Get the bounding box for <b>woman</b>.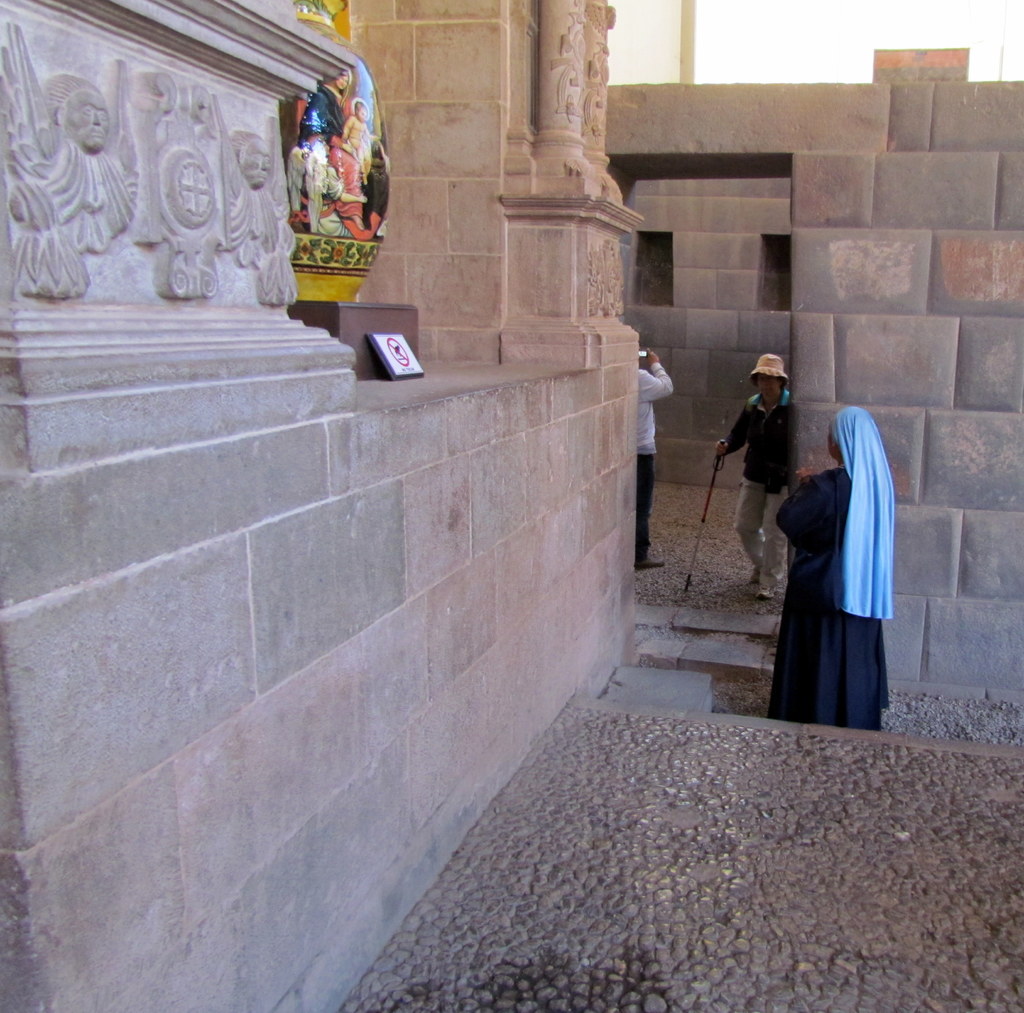
left=295, top=70, right=363, bottom=230.
